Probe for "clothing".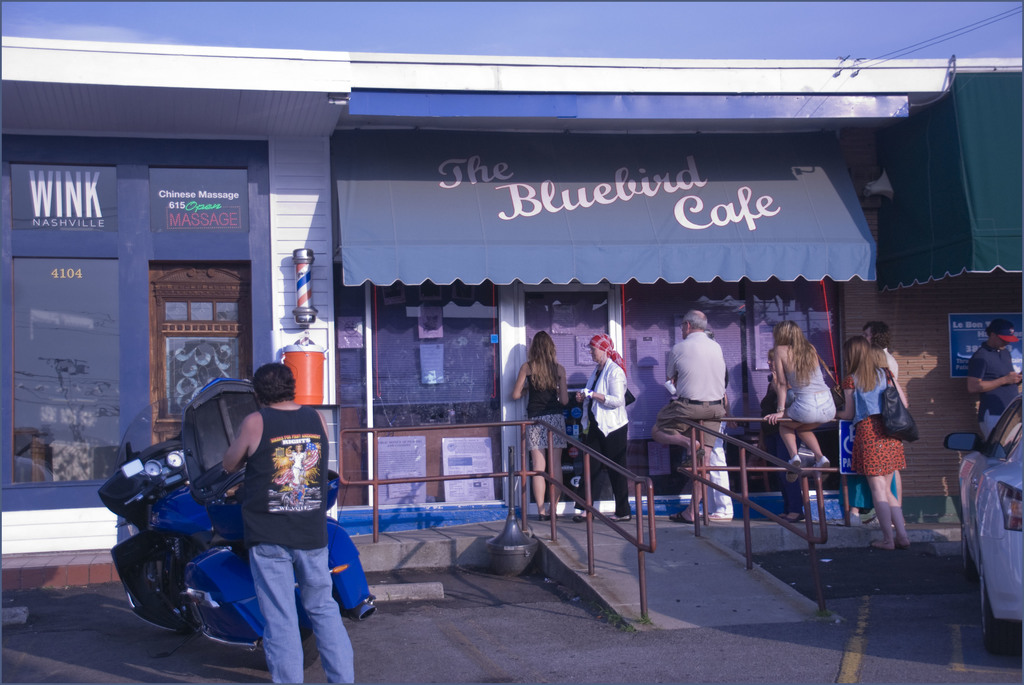
Probe result: BBox(963, 328, 1012, 429).
